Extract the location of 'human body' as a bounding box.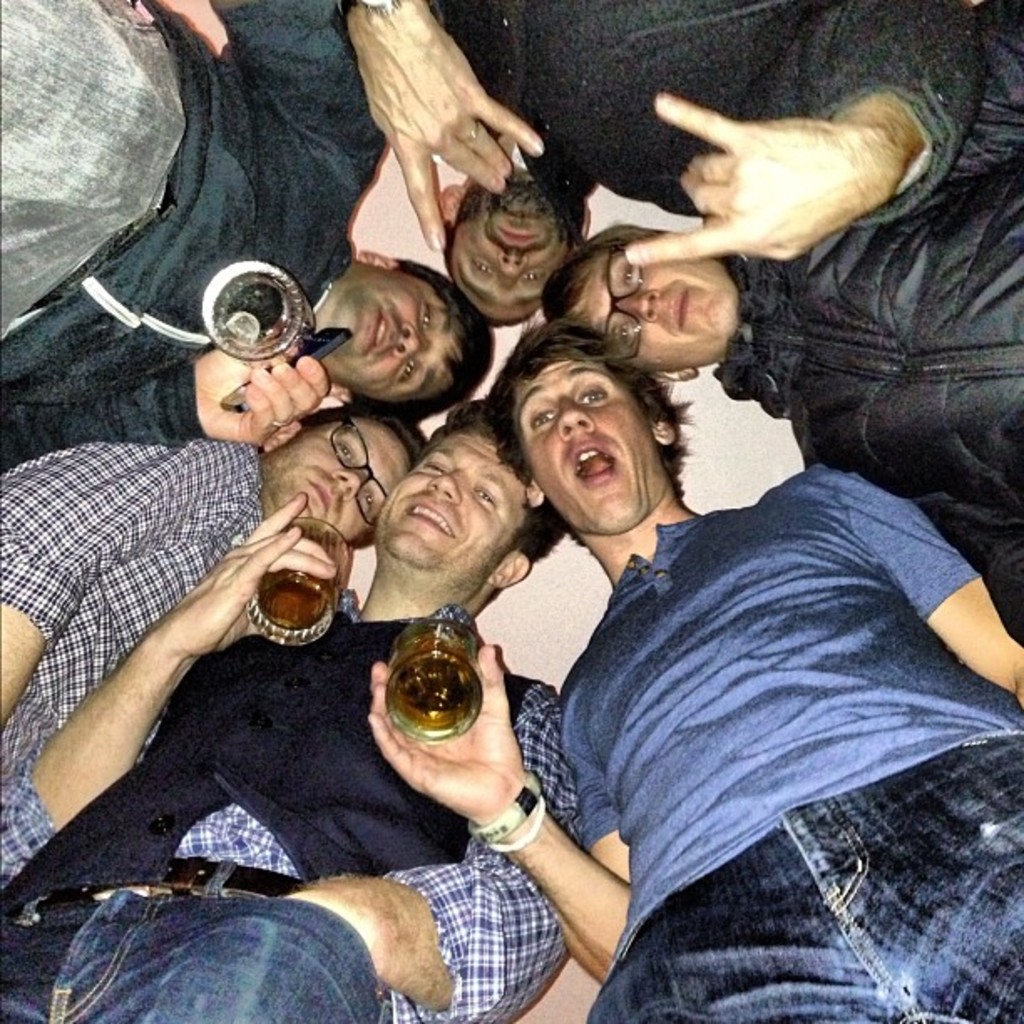
left=0, top=0, right=484, bottom=460.
